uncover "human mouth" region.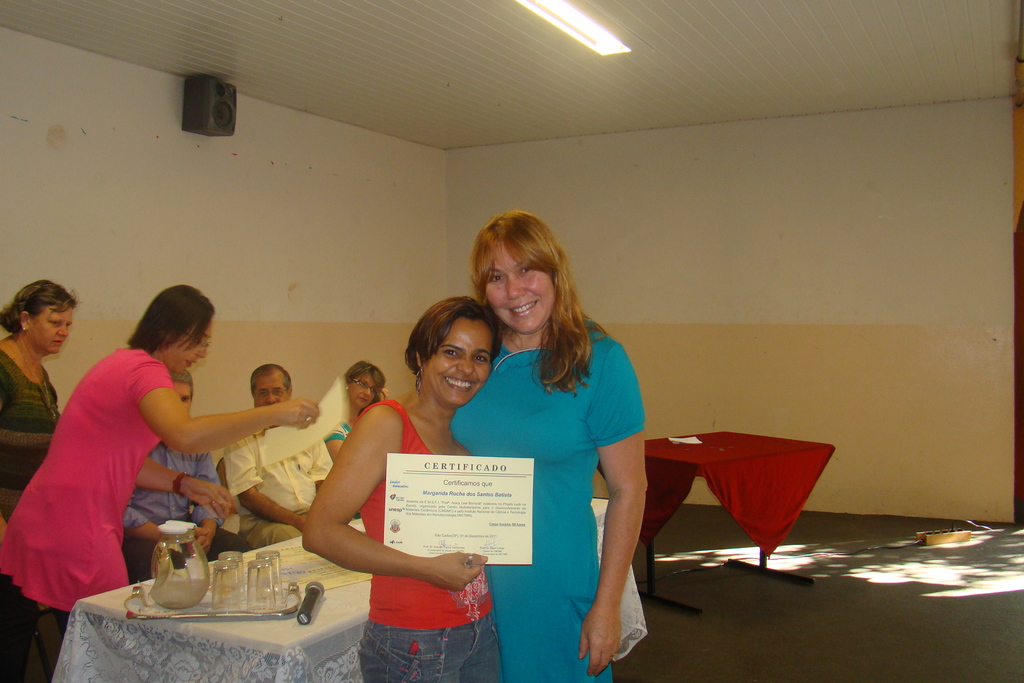
Uncovered: detection(512, 302, 535, 315).
